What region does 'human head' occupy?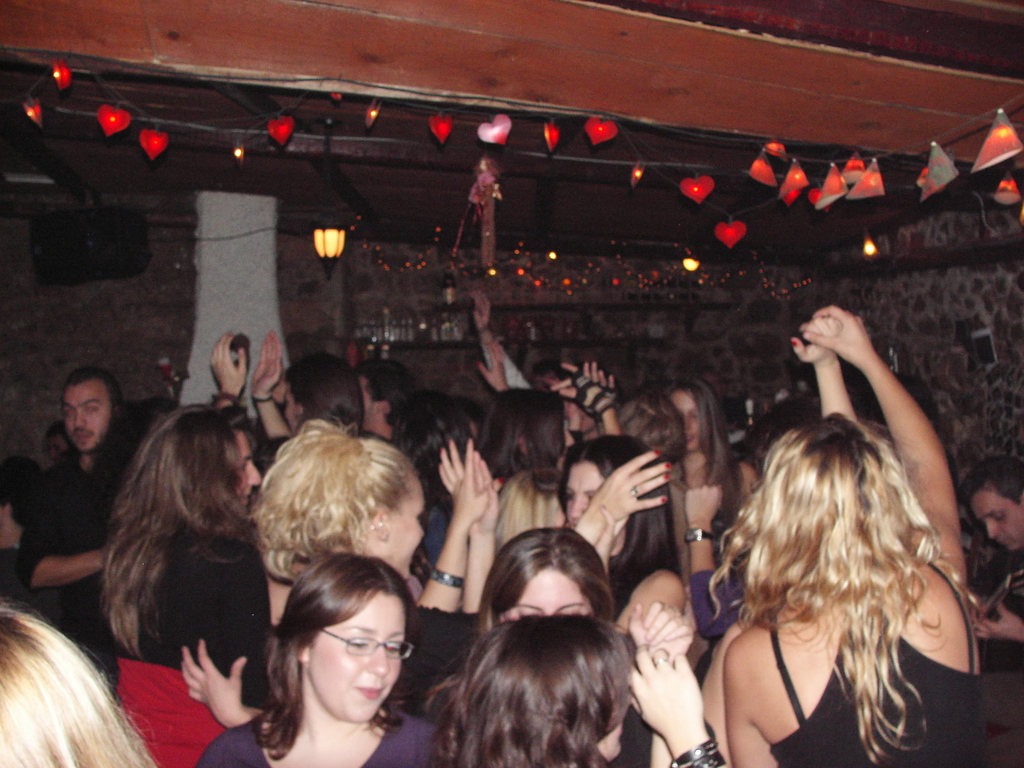
(476,521,616,634).
